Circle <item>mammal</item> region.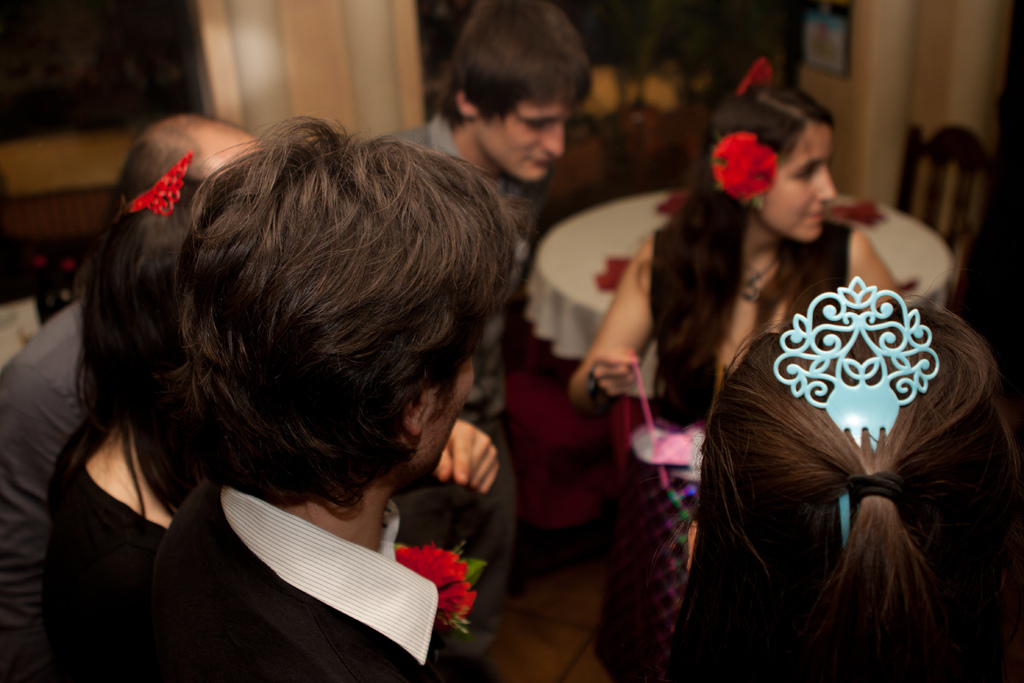
Region: {"x1": 106, "y1": 115, "x2": 531, "y2": 682}.
